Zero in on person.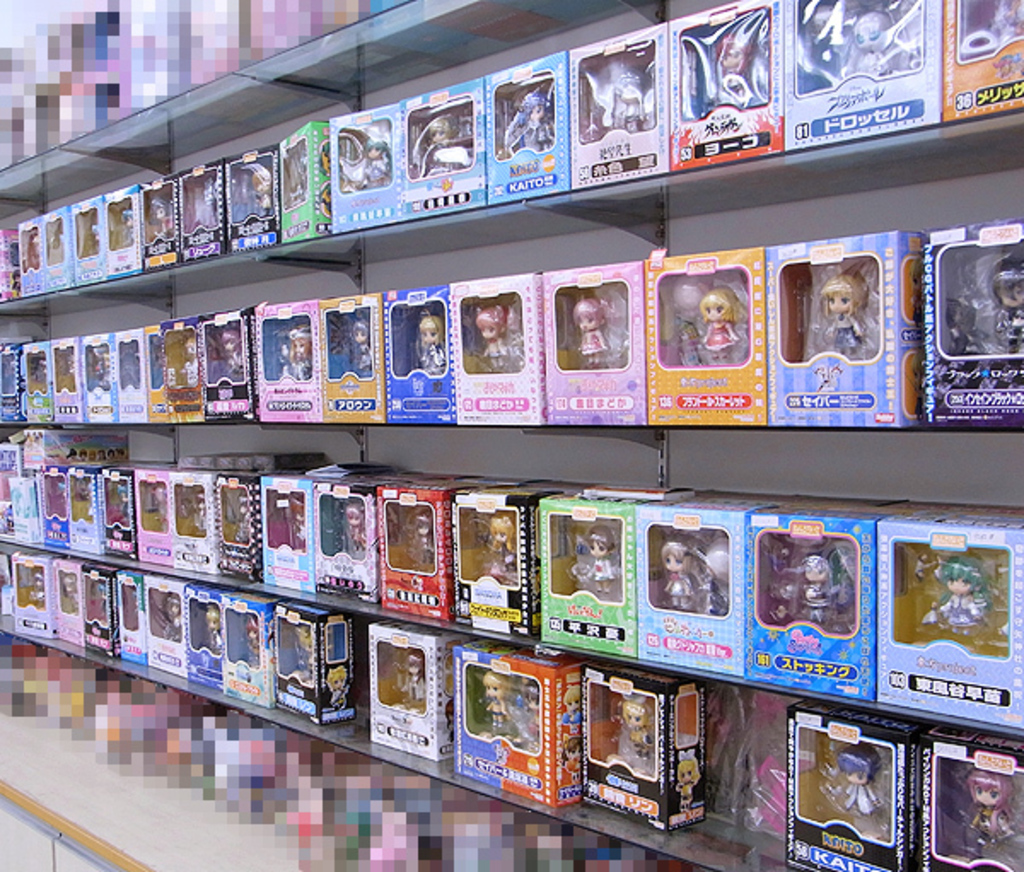
Zeroed in: x1=613, y1=696, x2=647, y2=749.
